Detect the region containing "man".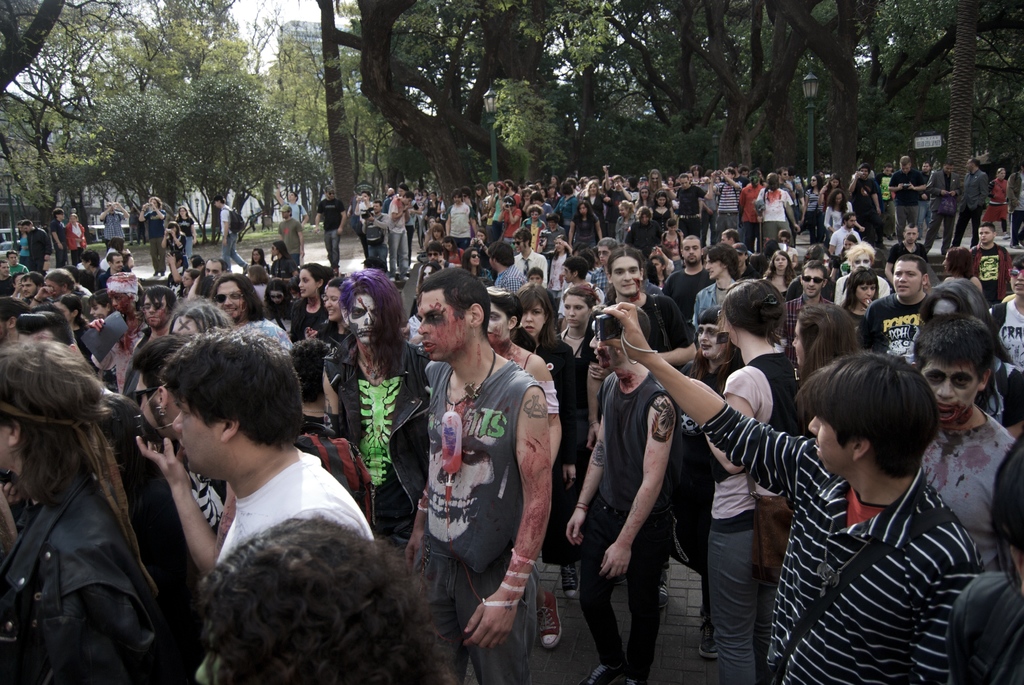
x1=884 y1=219 x2=931 y2=286.
